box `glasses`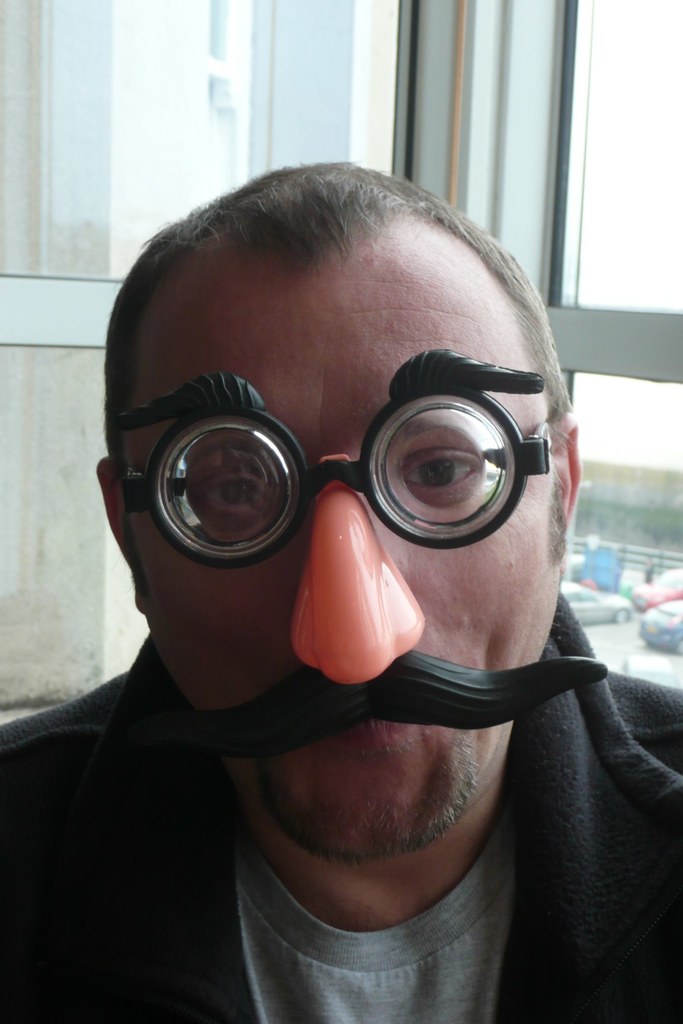
Rect(93, 383, 575, 561)
